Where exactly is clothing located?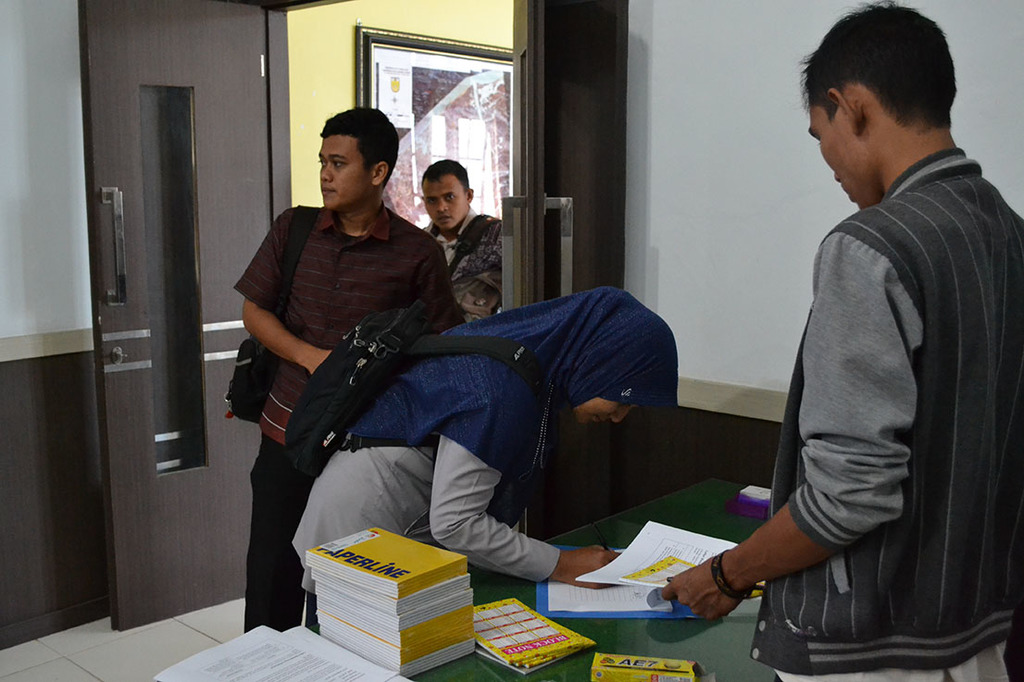
Its bounding box is 415, 201, 502, 313.
